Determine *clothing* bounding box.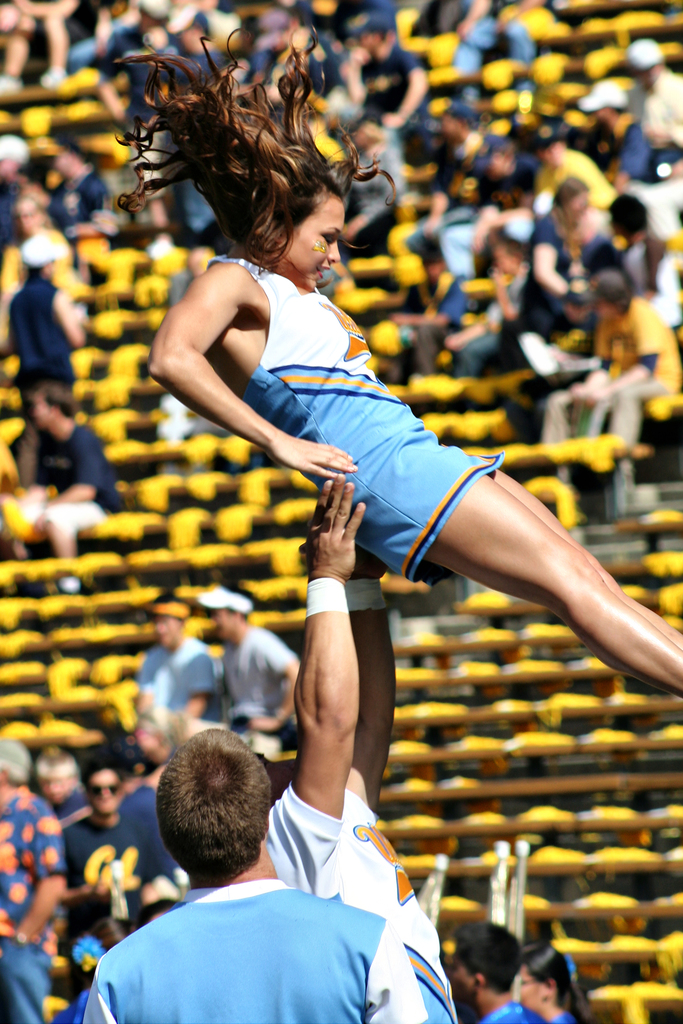
Determined: {"left": 348, "top": 155, "right": 397, "bottom": 259}.
